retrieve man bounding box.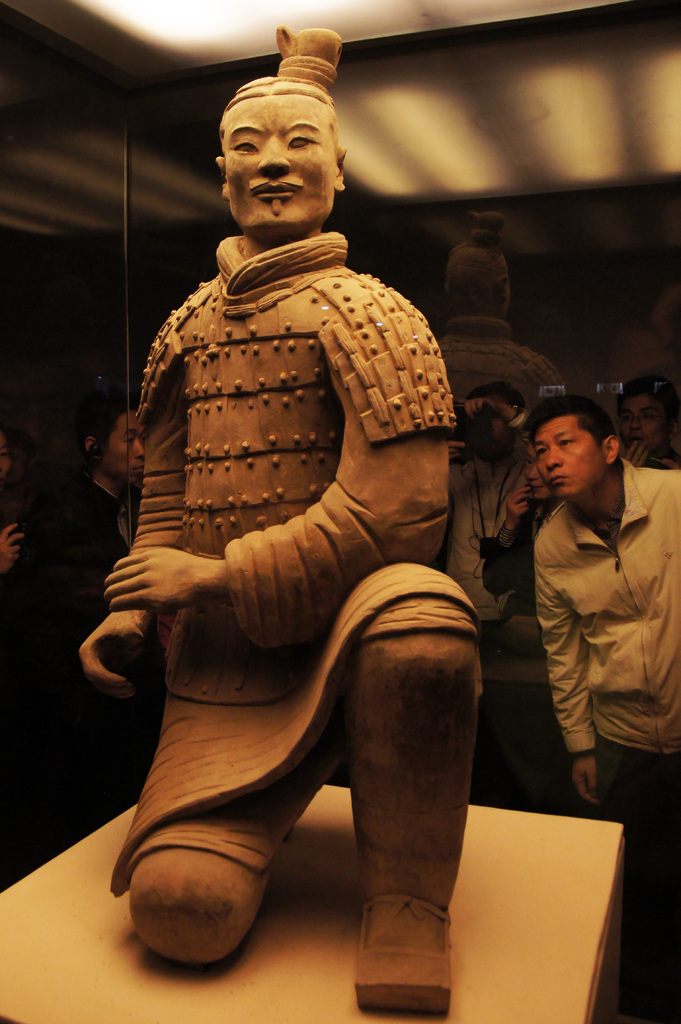
Bounding box: Rect(21, 399, 152, 840).
